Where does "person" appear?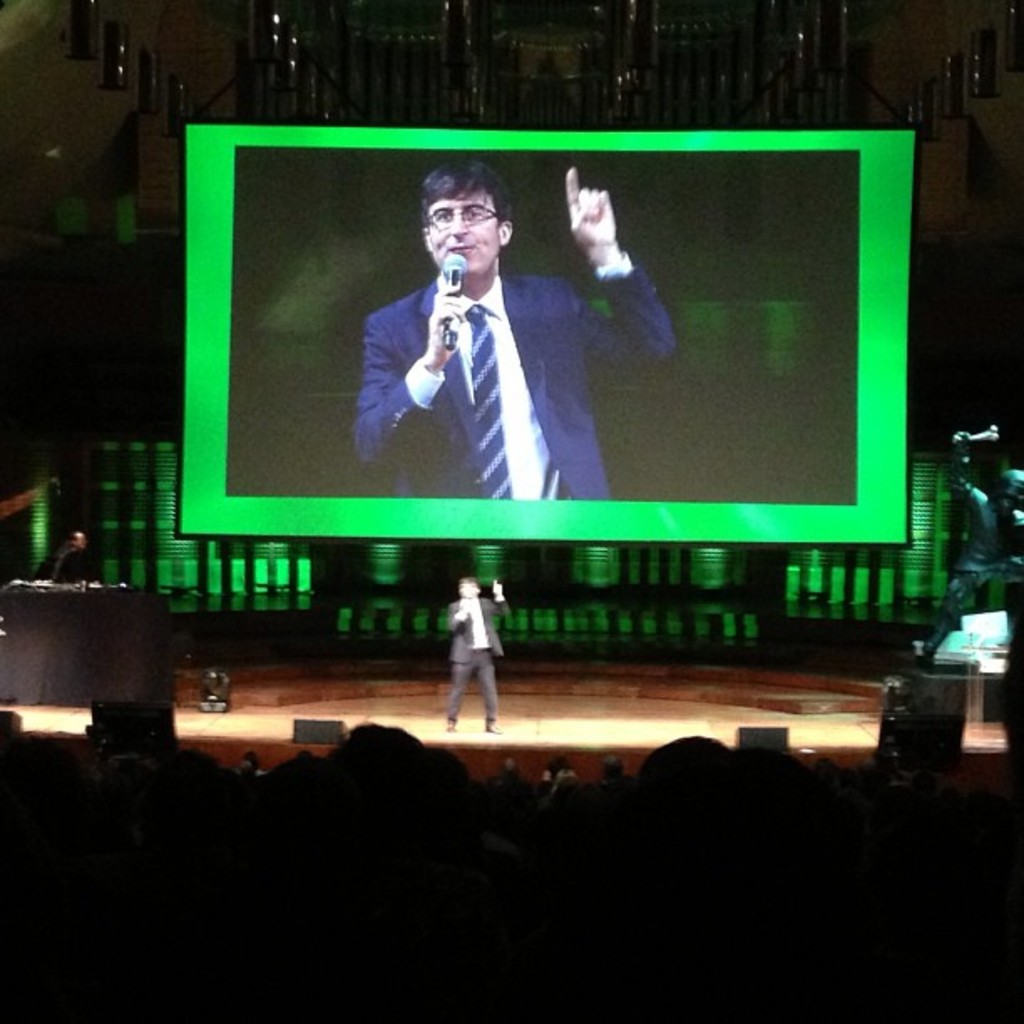
Appears at rect(915, 428, 1022, 669).
